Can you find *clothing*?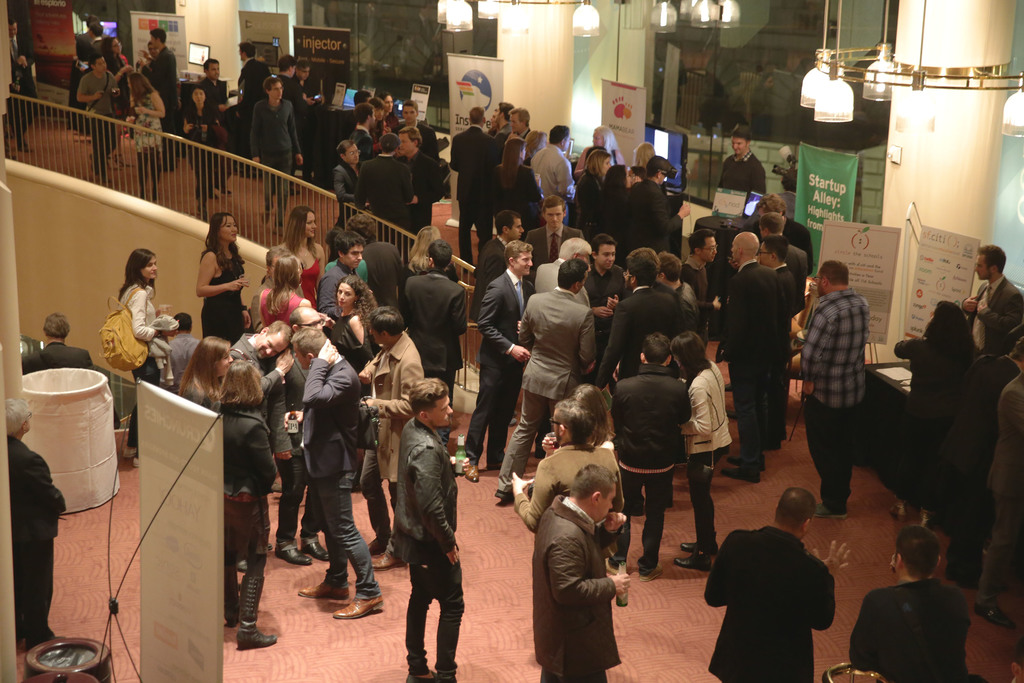
Yes, bounding box: bbox=[114, 281, 176, 449].
